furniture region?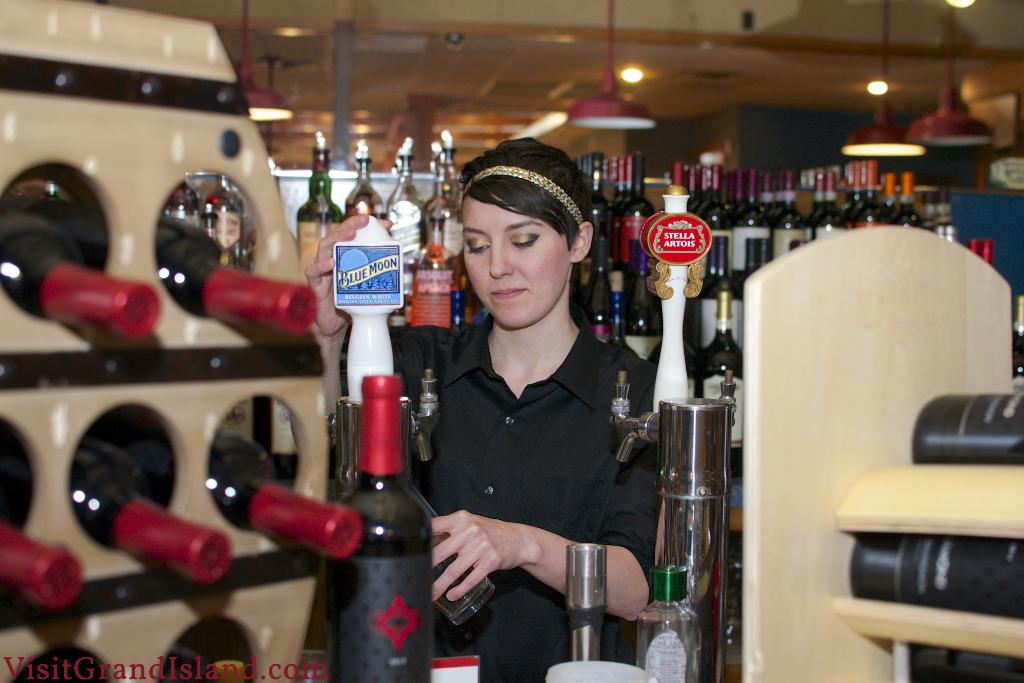
BBox(0, 0, 330, 682)
